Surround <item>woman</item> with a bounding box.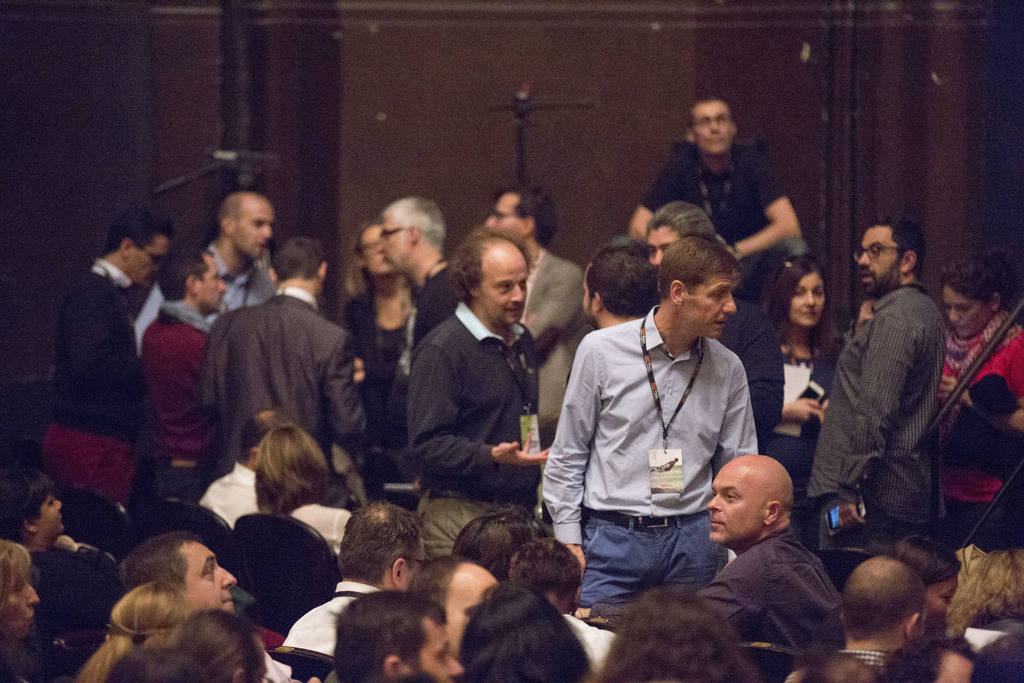
(x1=0, y1=540, x2=37, y2=641).
